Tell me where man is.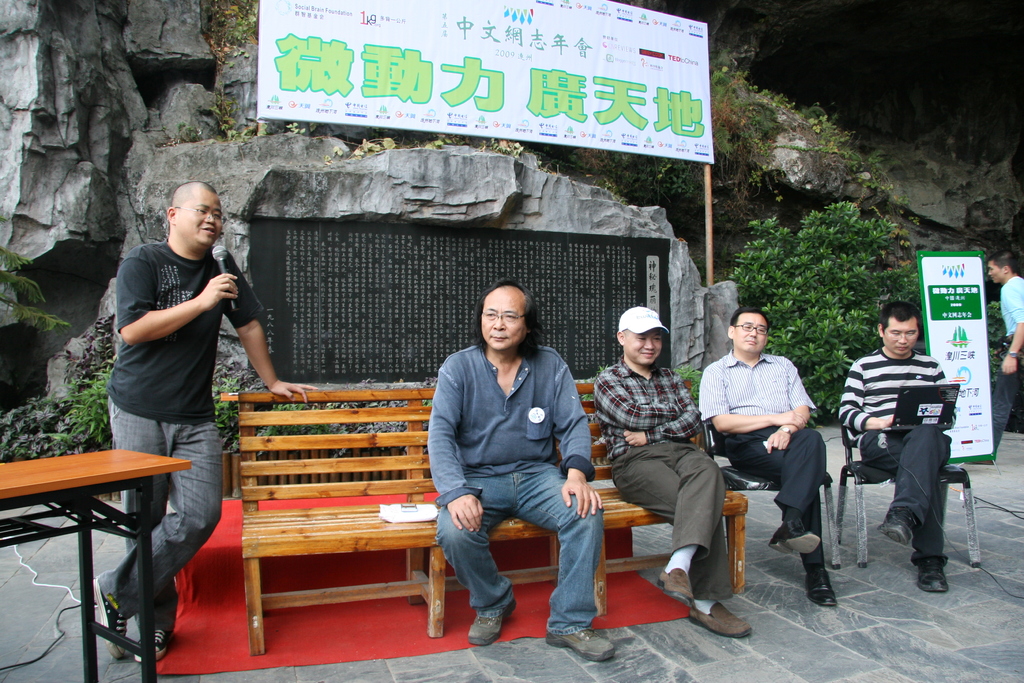
man is at <bbox>595, 303, 754, 641</bbox>.
